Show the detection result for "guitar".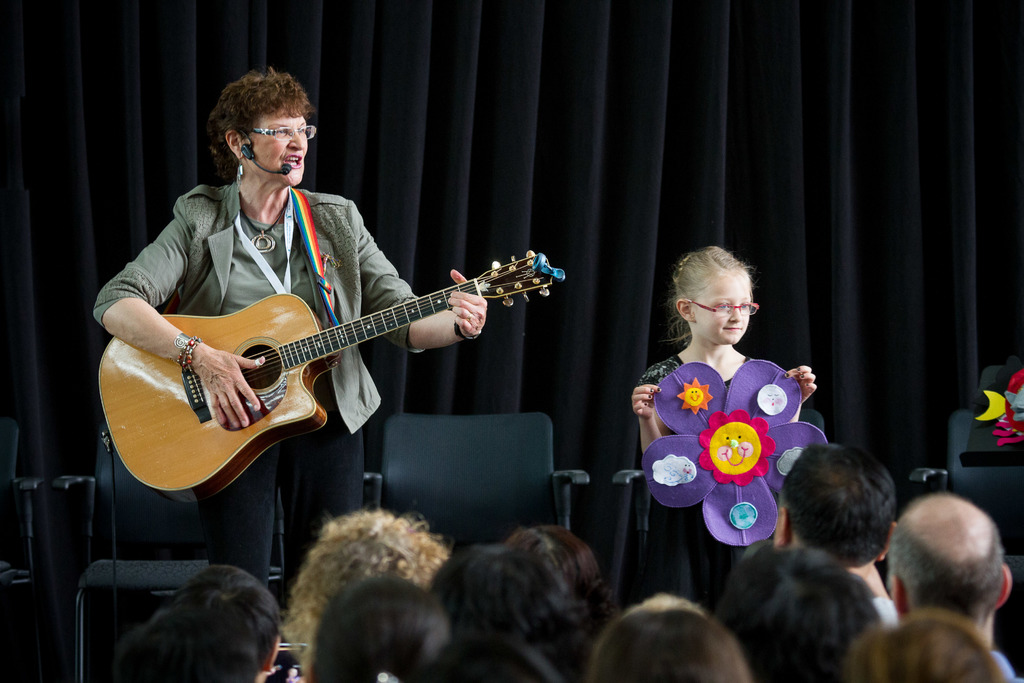
box=[93, 245, 569, 504].
